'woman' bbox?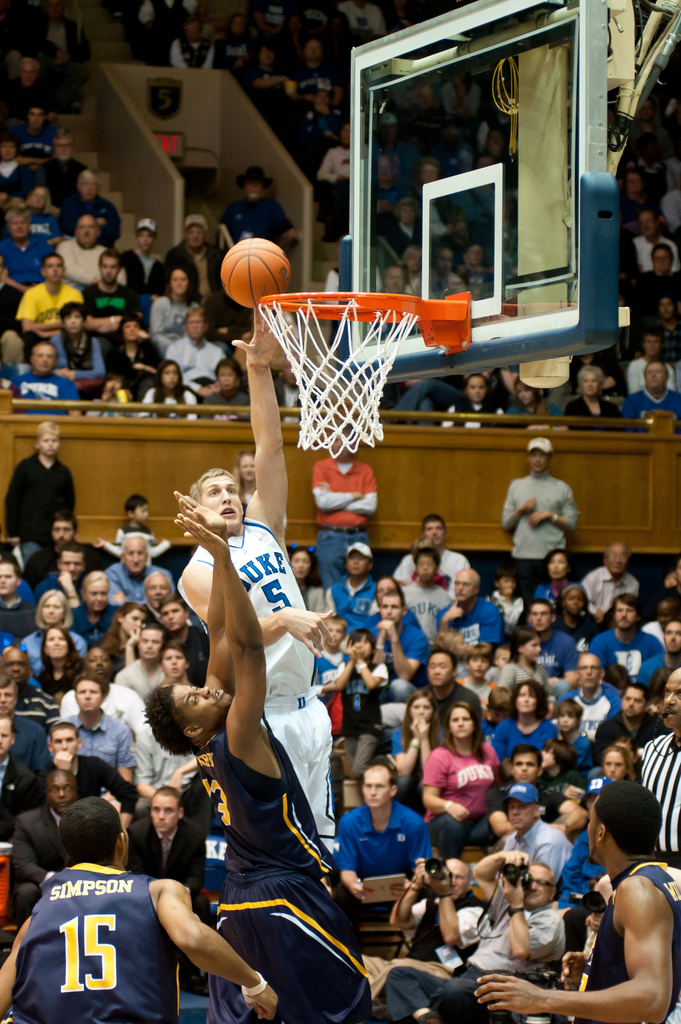
(x1=104, y1=602, x2=140, y2=674)
